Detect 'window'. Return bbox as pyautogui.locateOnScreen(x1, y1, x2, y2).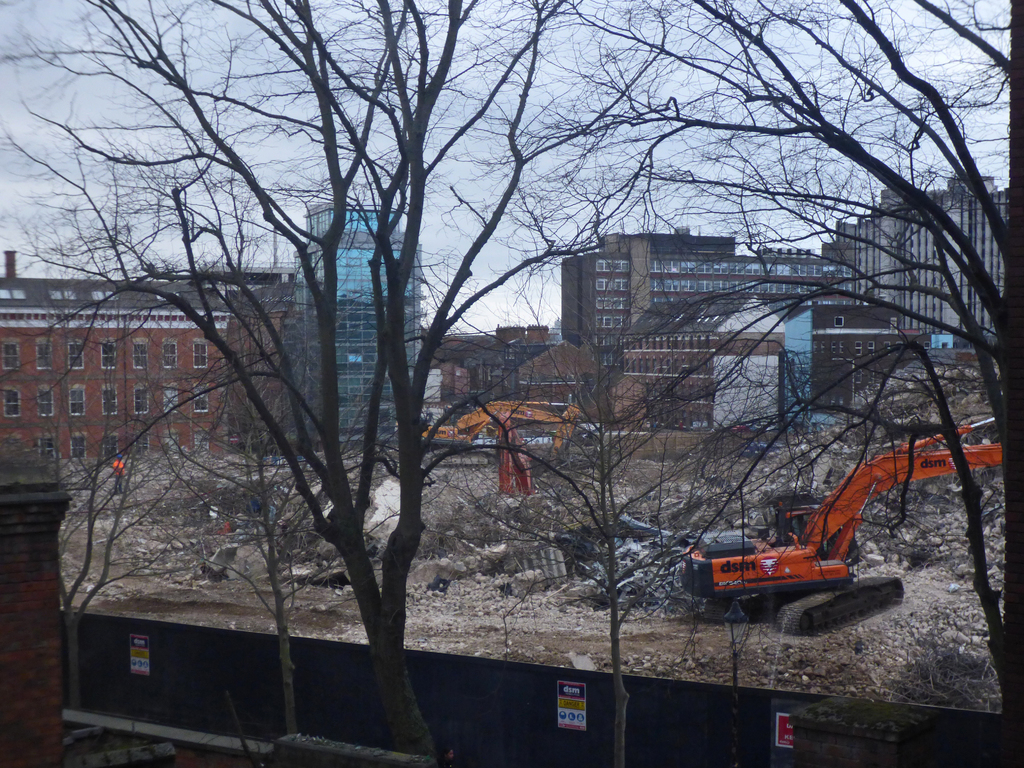
pyautogui.locateOnScreen(193, 337, 201, 366).
